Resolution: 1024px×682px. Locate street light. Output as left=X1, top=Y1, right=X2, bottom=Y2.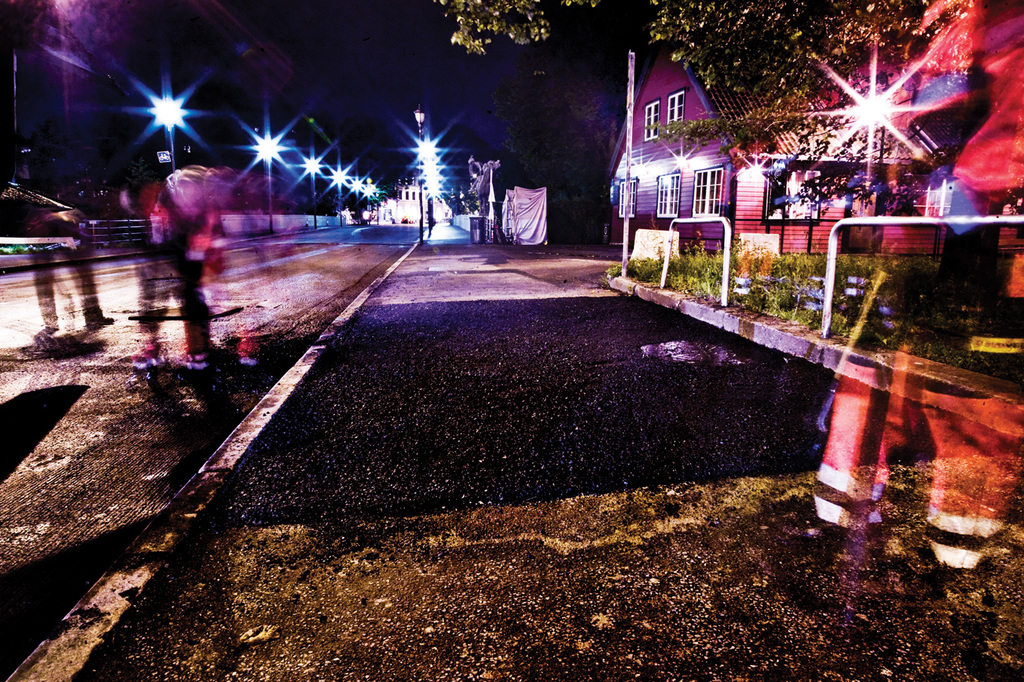
left=144, top=91, right=186, bottom=177.
